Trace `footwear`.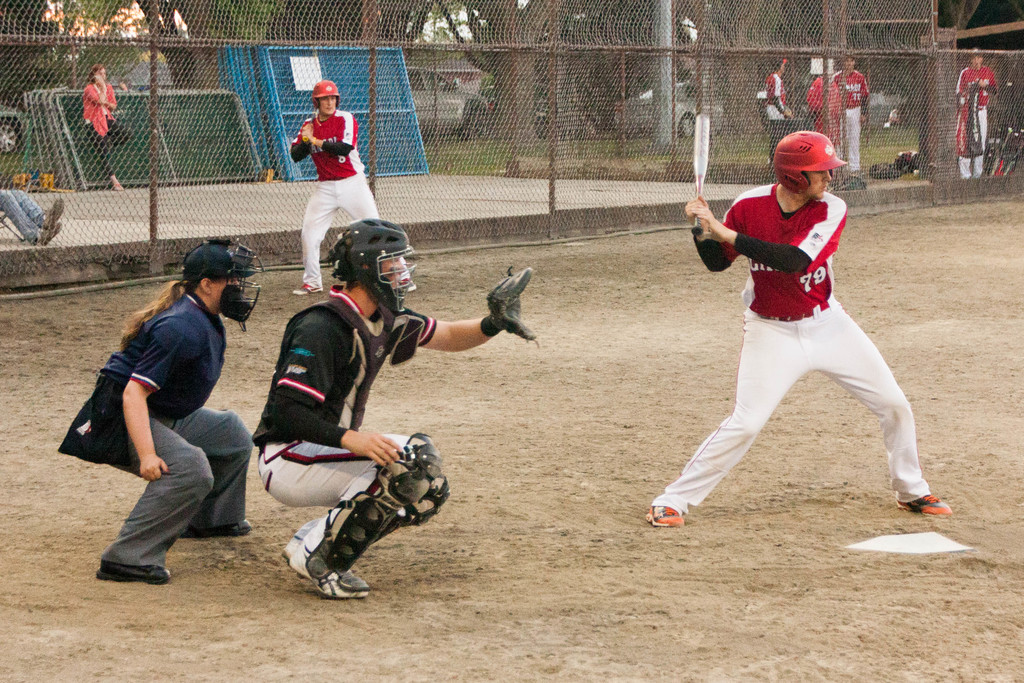
Traced to {"left": 90, "top": 558, "right": 173, "bottom": 582}.
